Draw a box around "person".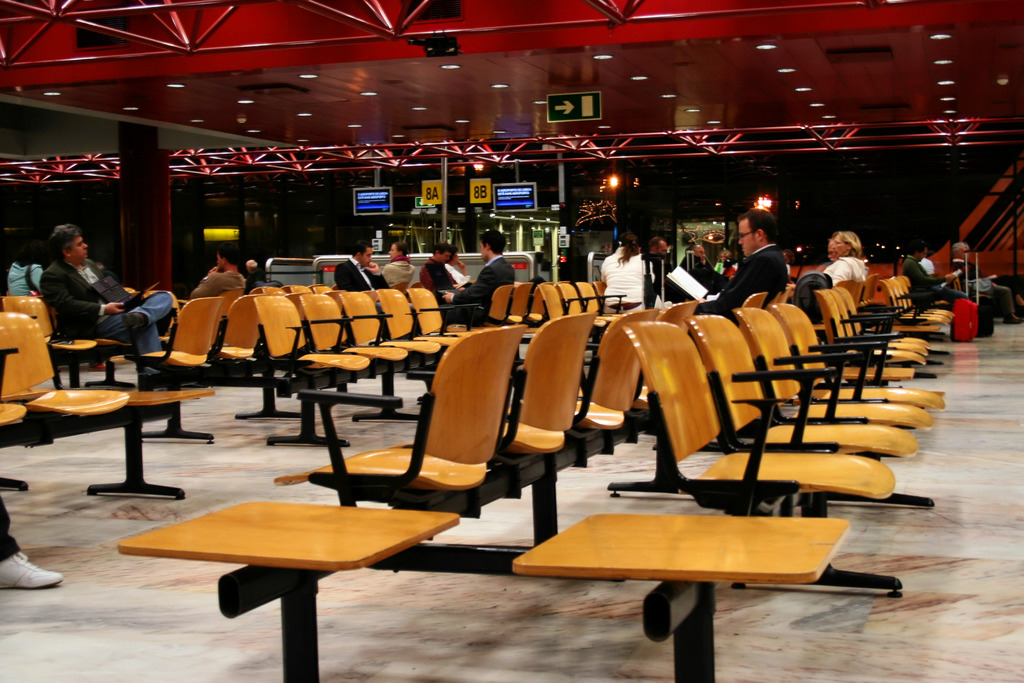
locate(38, 222, 175, 391).
